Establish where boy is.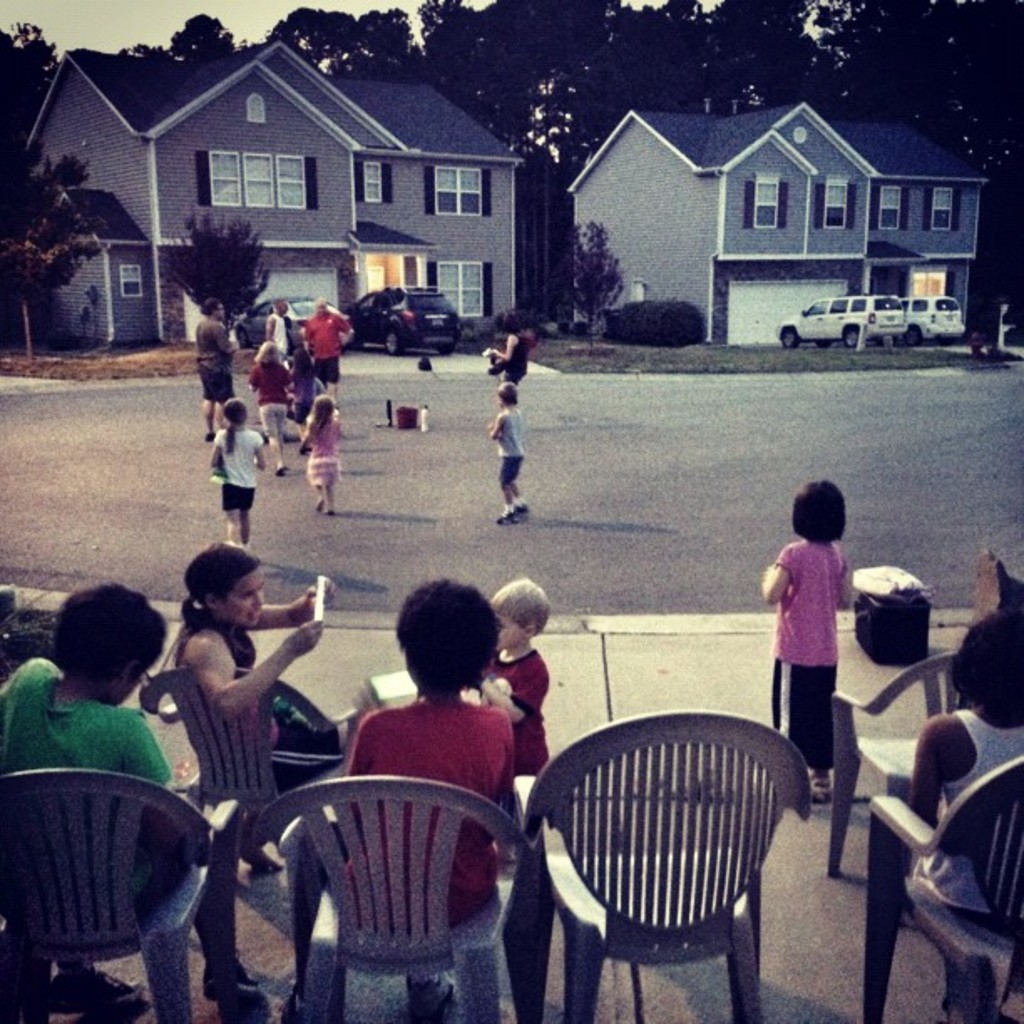
Established at <bbox>477, 574, 554, 780</bbox>.
